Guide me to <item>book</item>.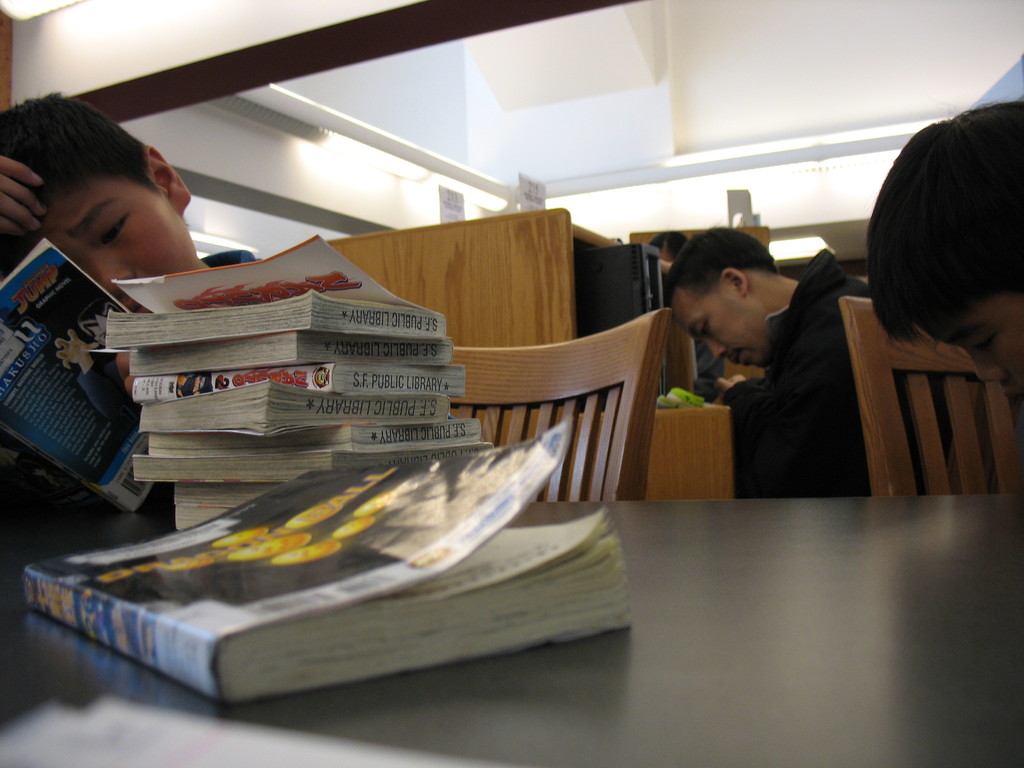
Guidance: {"x1": 143, "y1": 426, "x2": 481, "y2": 452}.
